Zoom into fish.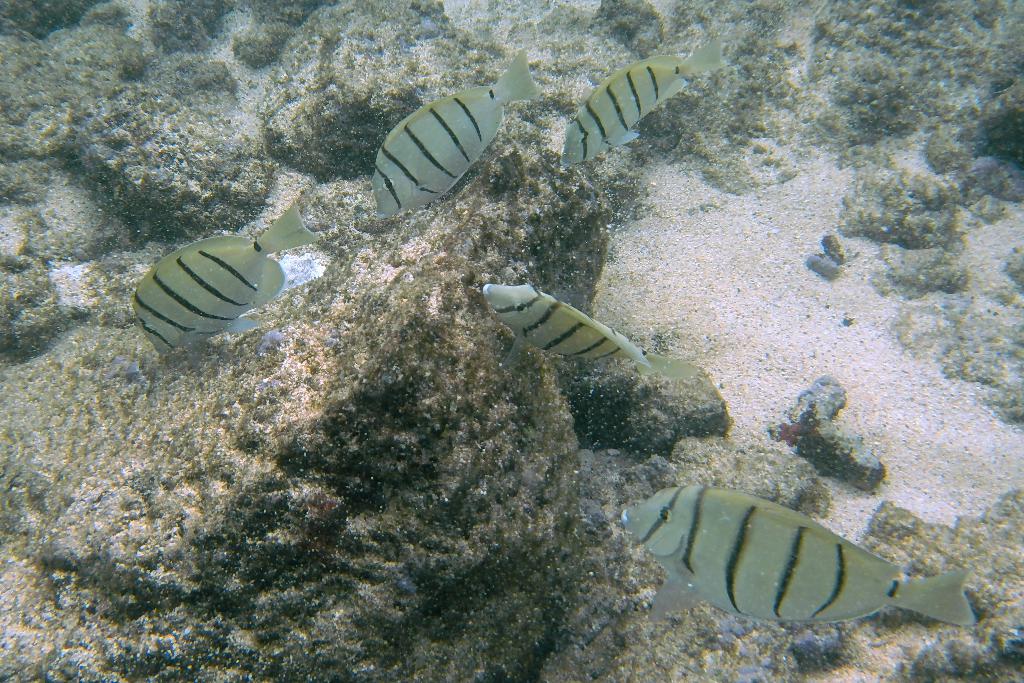
Zoom target: 477,282,699,383.
